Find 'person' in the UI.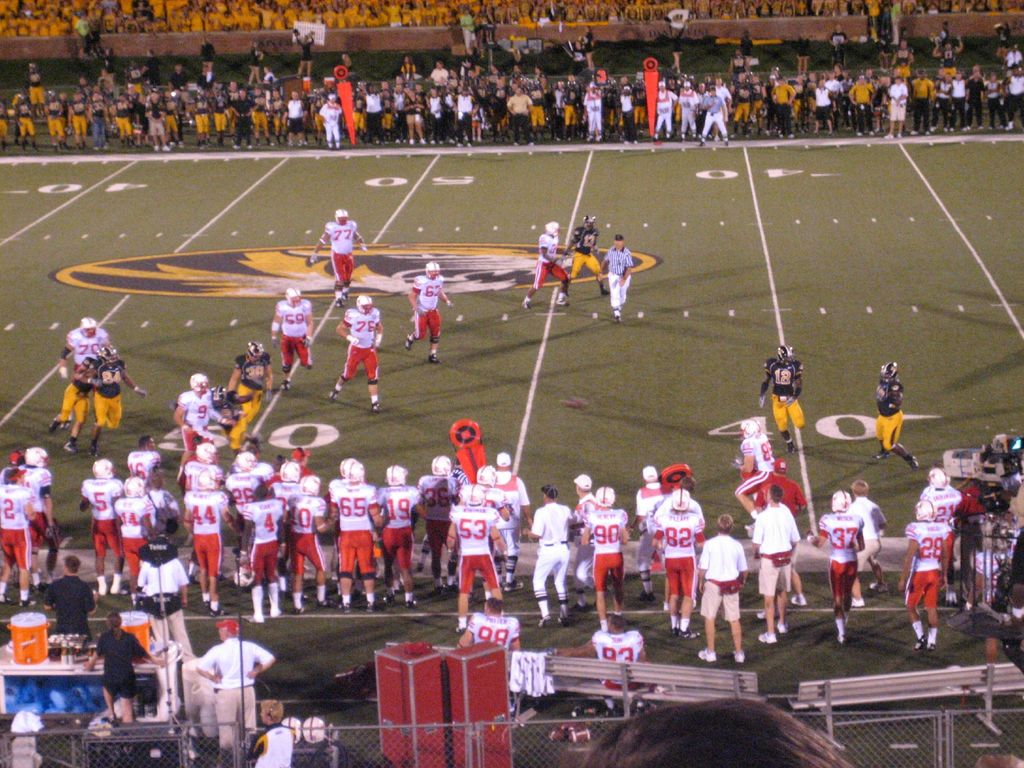
UI element at (x1=852, y1=483, x2=890, y2=611).
